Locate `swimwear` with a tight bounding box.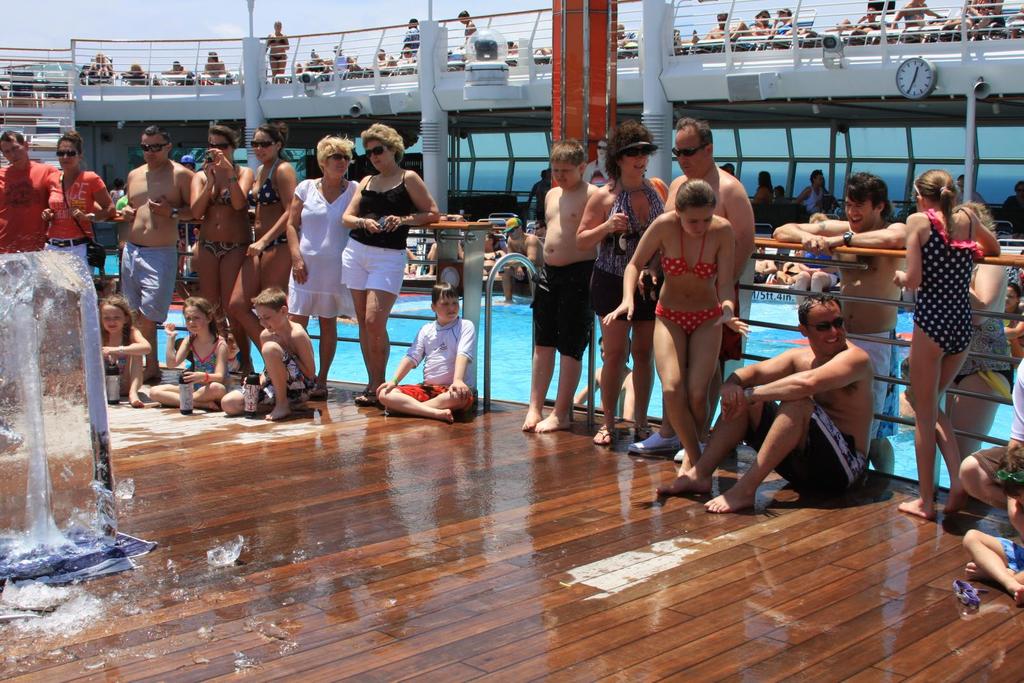
[x1=208, y1=193, x2=248, y2=211].
